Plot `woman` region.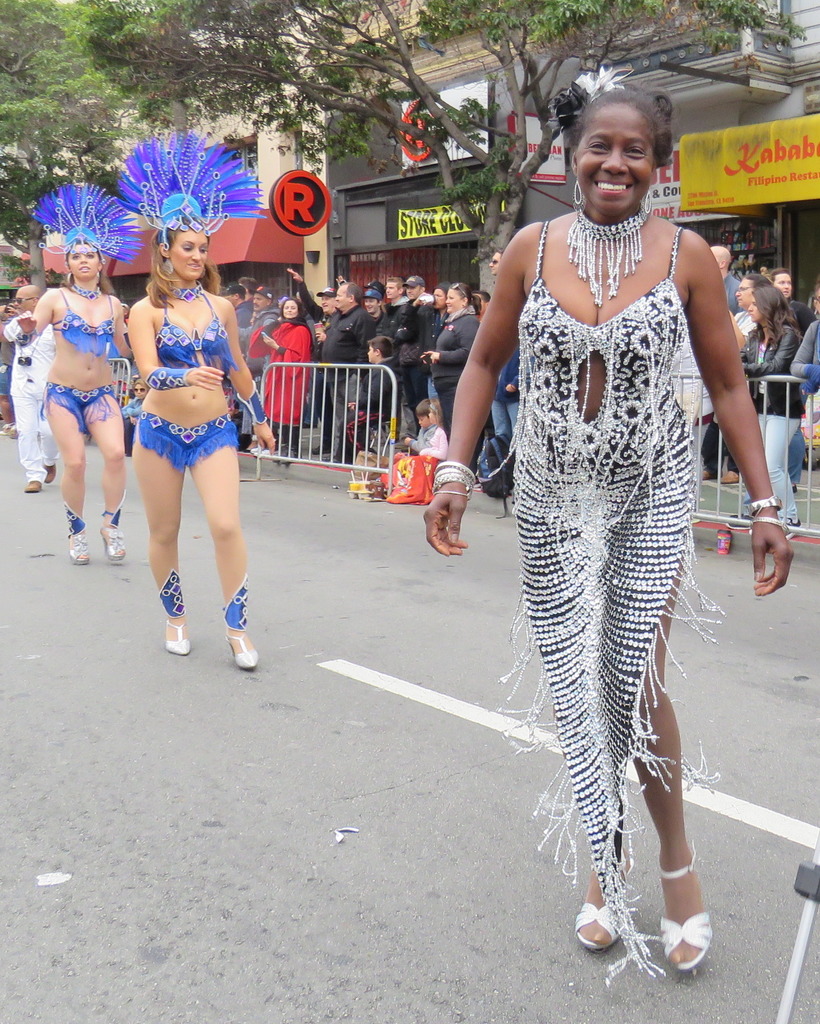
Plotted at detection(10, 225, 145, 571).
